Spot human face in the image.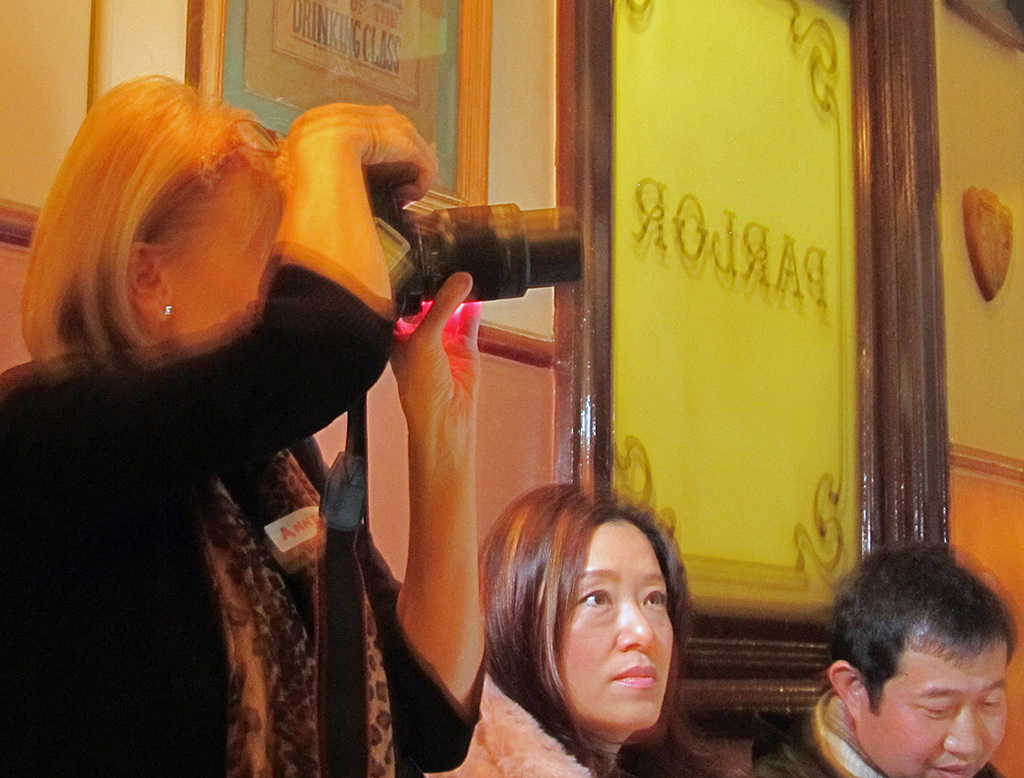
human face found at (x1=858, y1=643, x2=1007, y2=777).
